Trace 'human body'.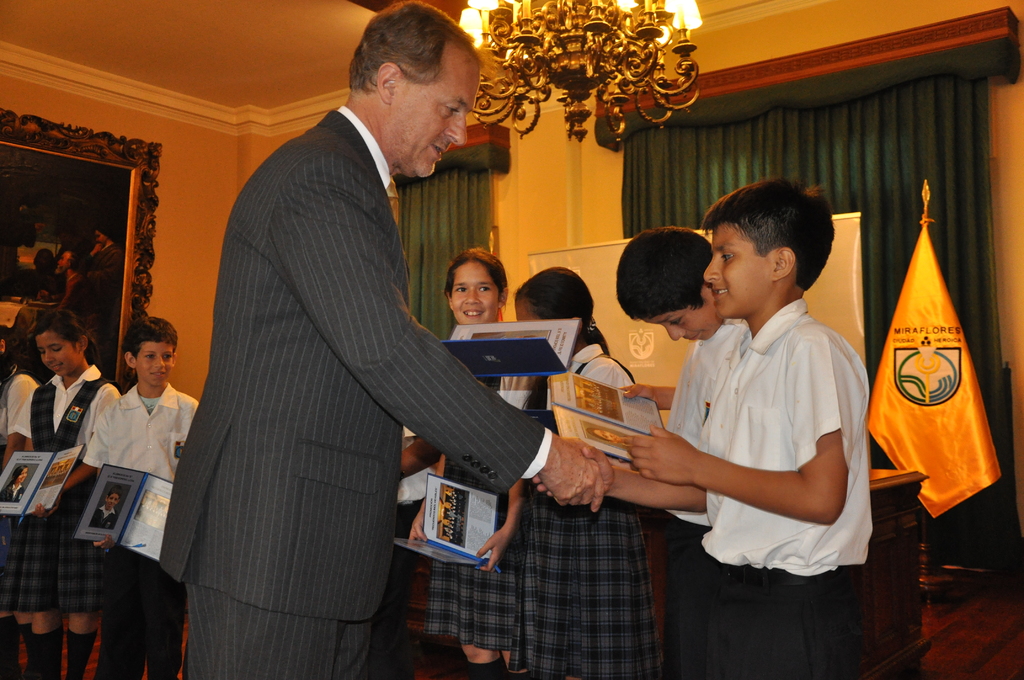
Traced to <box>0,373,33,676</box>.
